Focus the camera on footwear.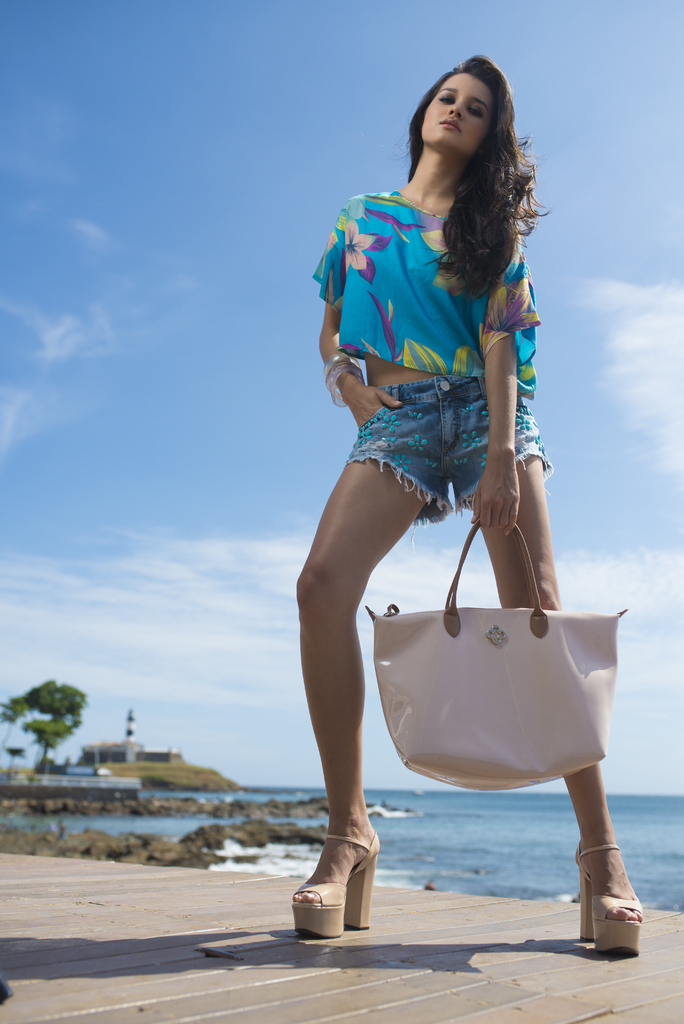
Focus region: bbox=[574, 841, 646, 958].
